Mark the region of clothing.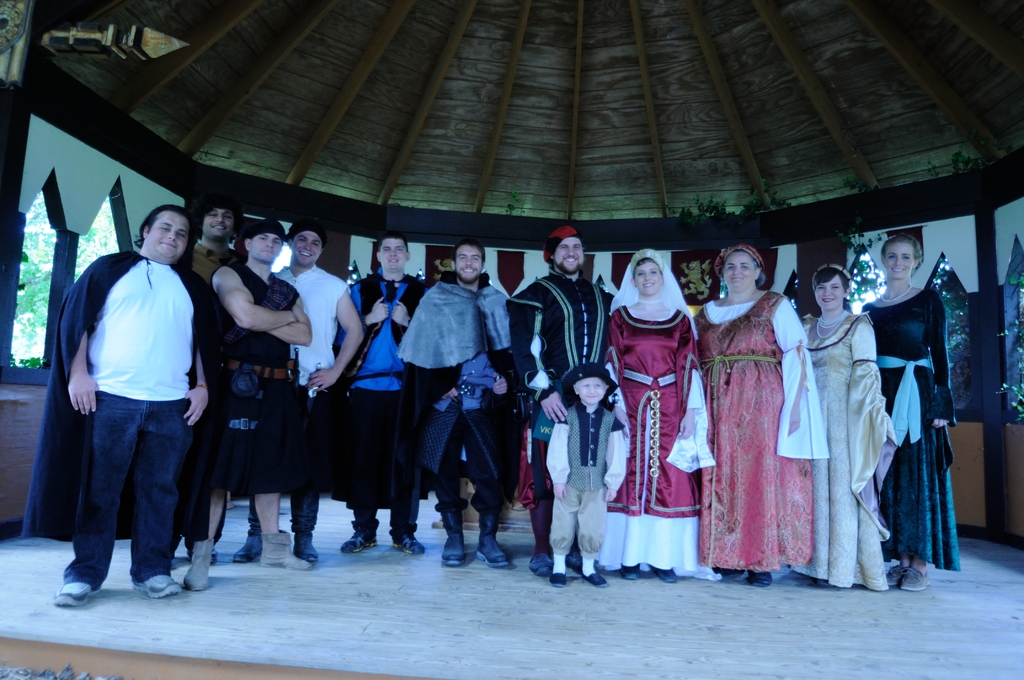
Region: (x1=401, y1=275, x2=525, y2=527).
